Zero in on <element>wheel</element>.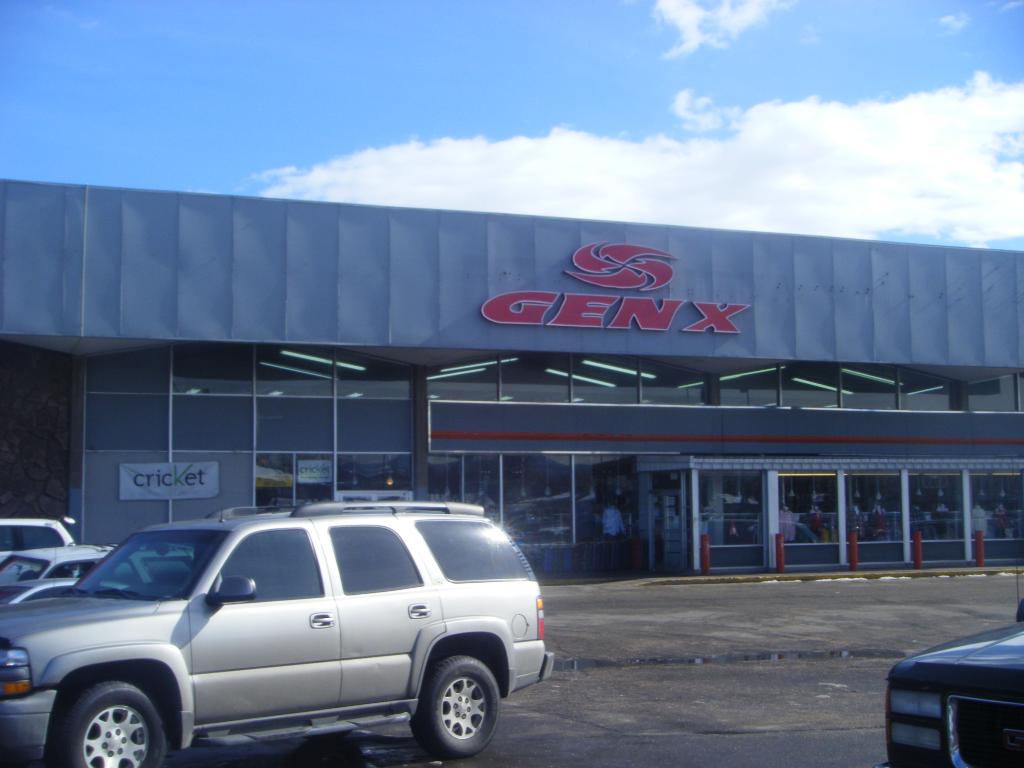
Zeroed in: <box>406,655,503,760</box>.
